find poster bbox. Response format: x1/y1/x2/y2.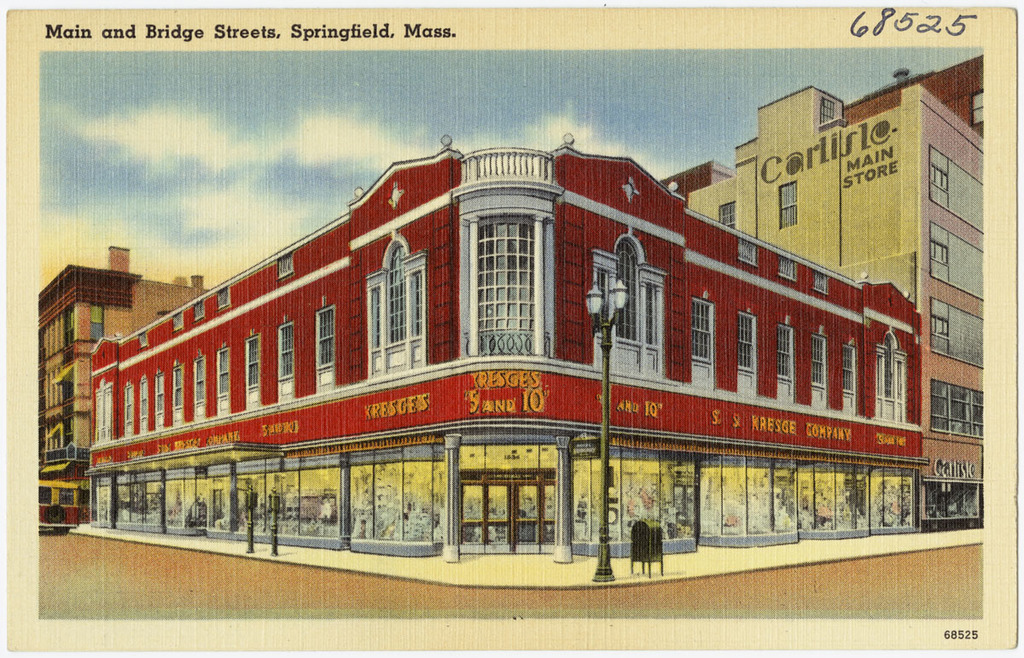
0/0/1023/657.
